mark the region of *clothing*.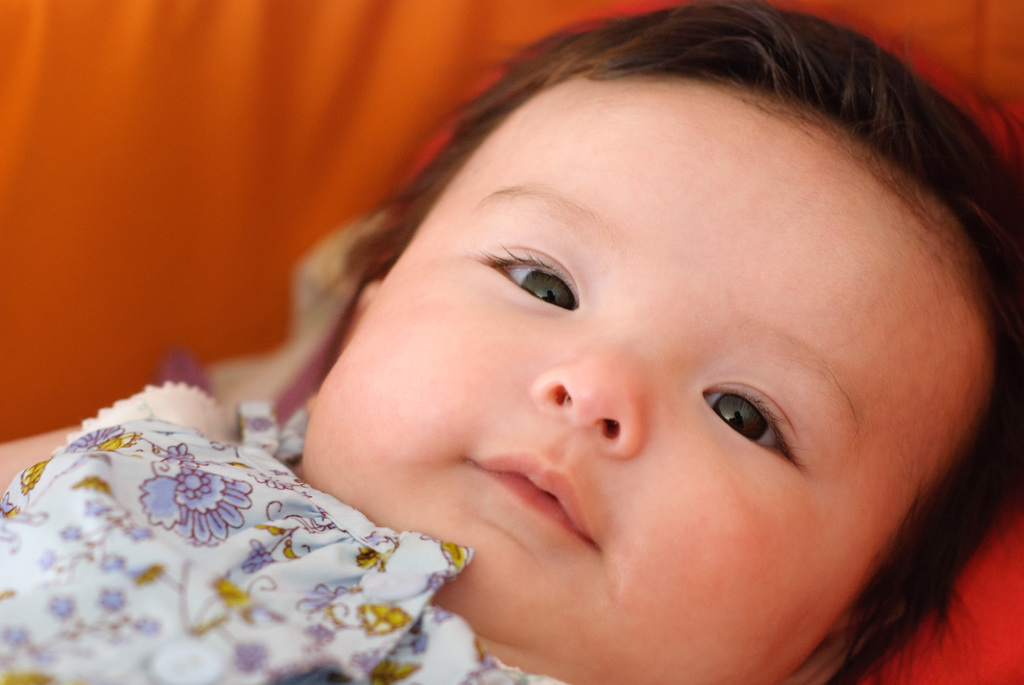
Region: l=8, t=393, r=531, b=672.
